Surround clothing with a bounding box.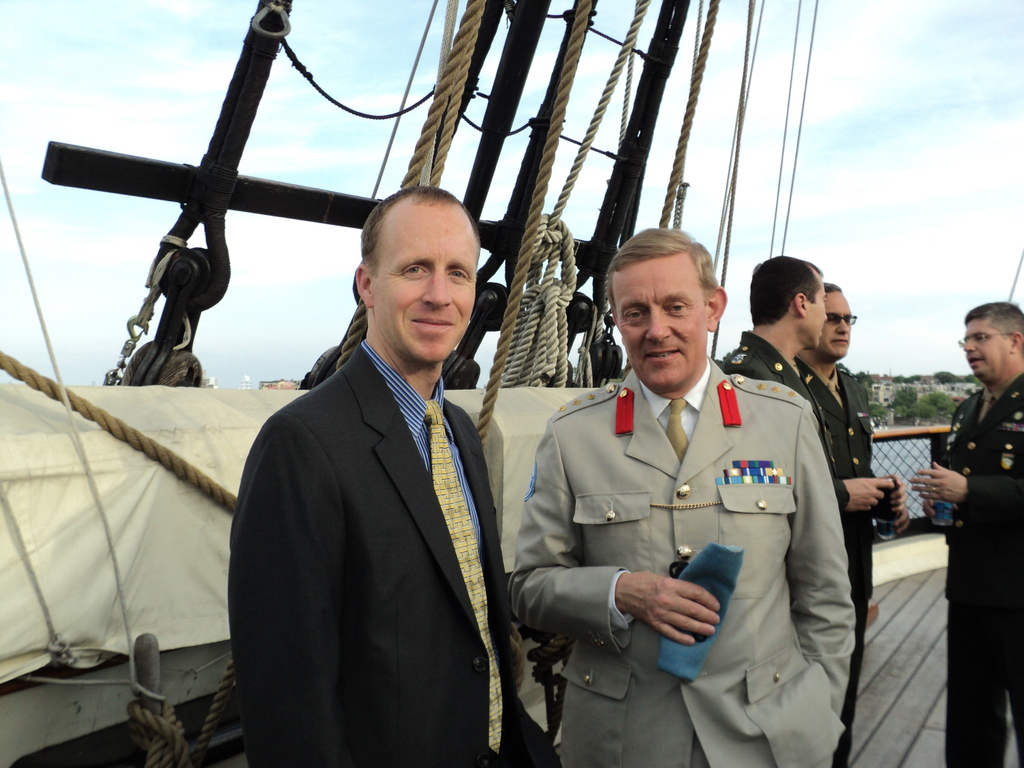
detection(498, 333, 843, 749).
